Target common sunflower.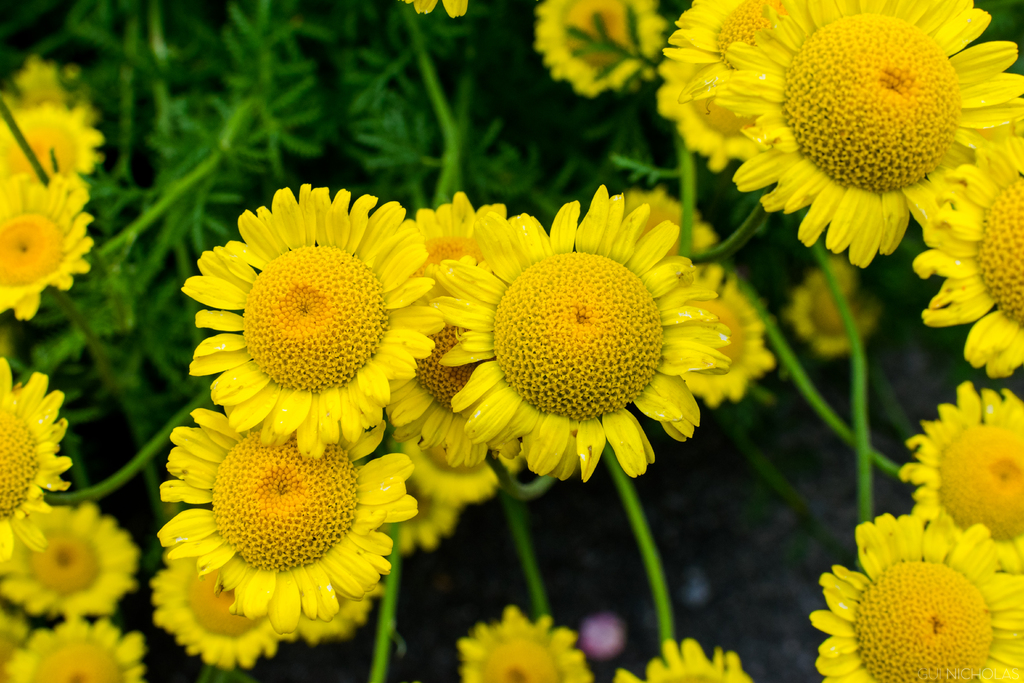
Target region: rect(0, 101, 95, 175).
